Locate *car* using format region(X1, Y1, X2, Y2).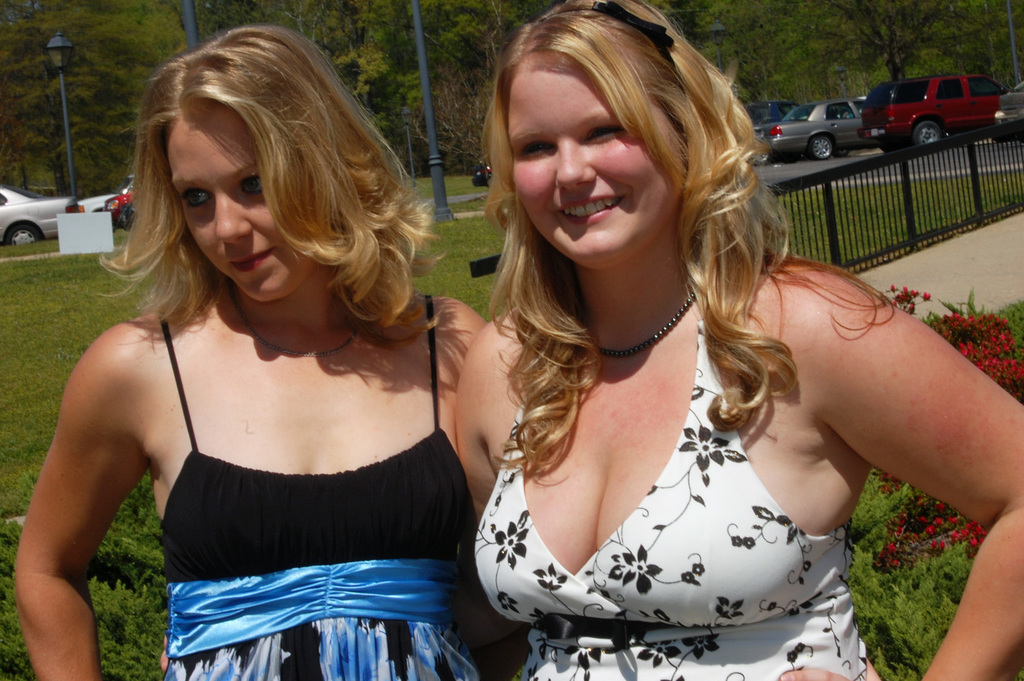
region(744, 98, 788, 163).
